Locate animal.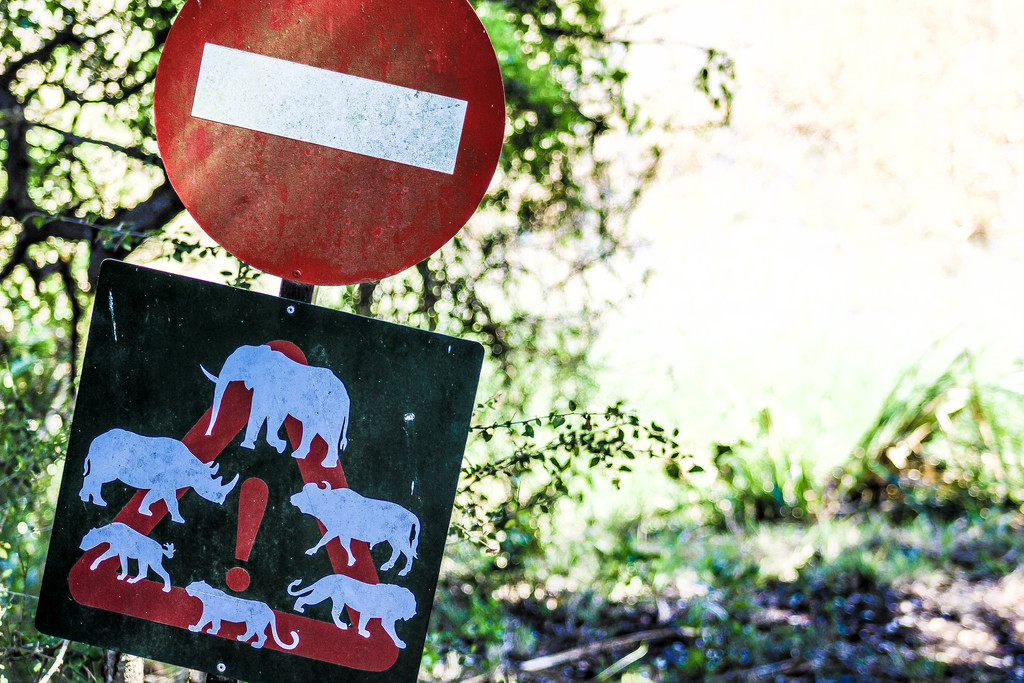
Bounding box: (left=286, top=478, right=422, bottom=578).
